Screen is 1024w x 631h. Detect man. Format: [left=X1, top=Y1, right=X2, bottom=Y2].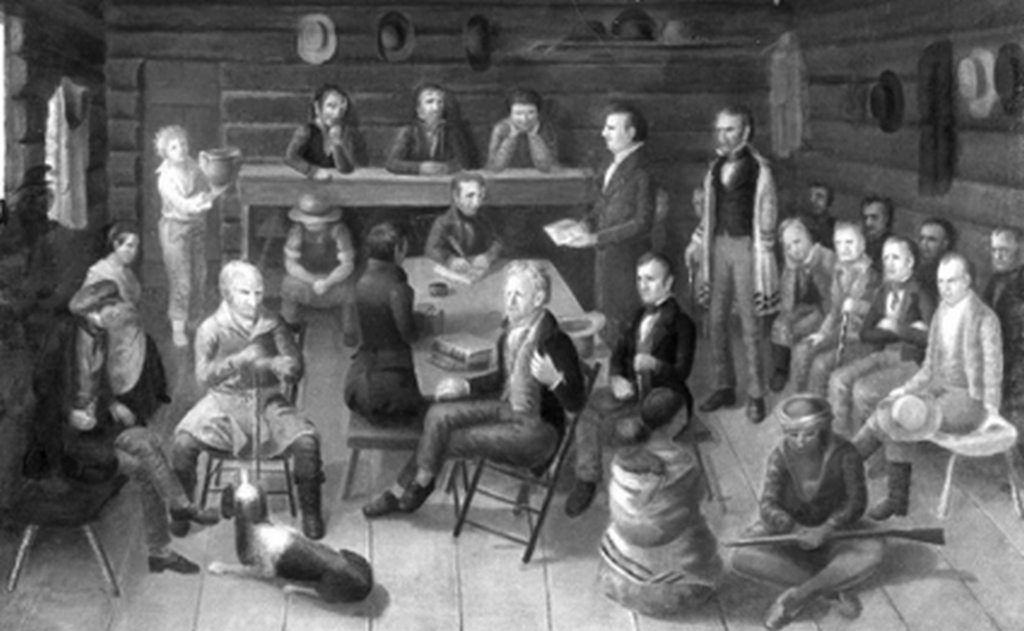
[left=905, top=223, right=953, bottom=310].
